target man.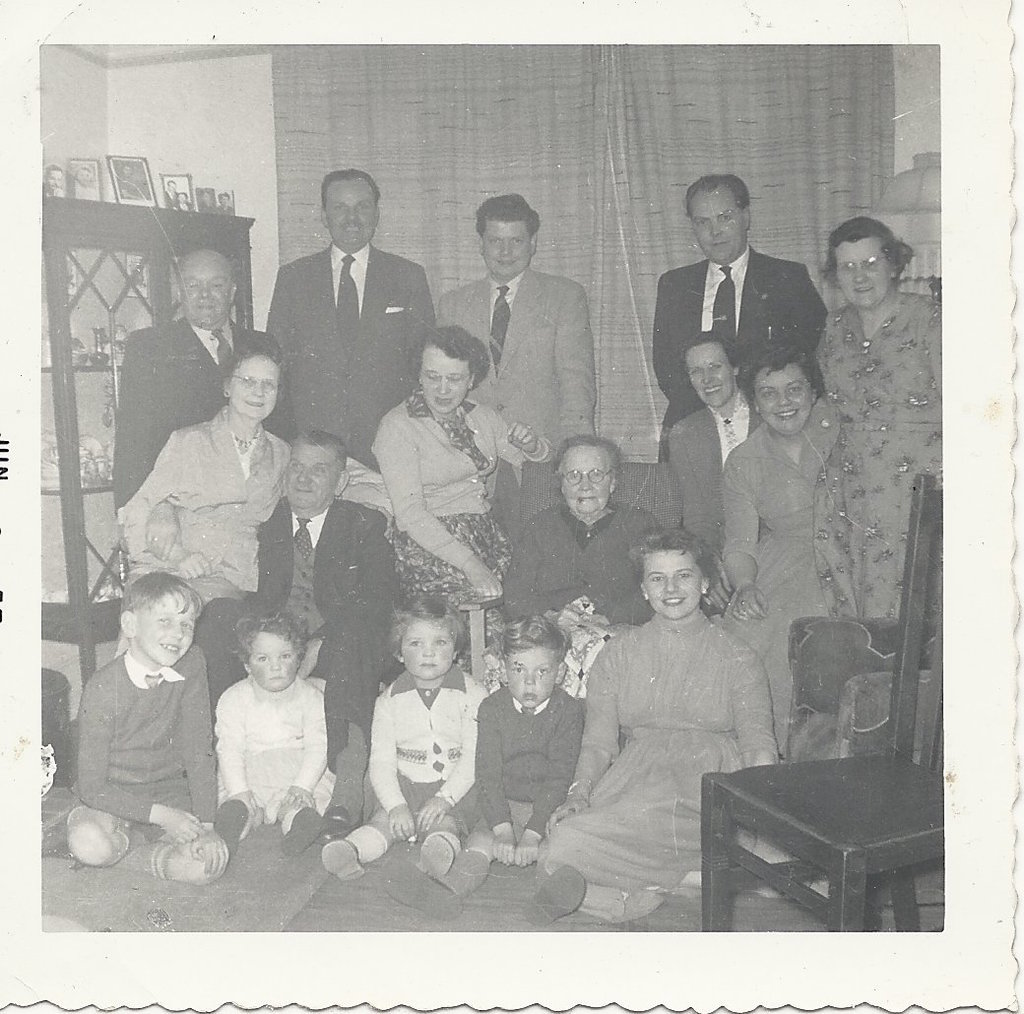
Target region: BBox(430, 189, 616, 465).
